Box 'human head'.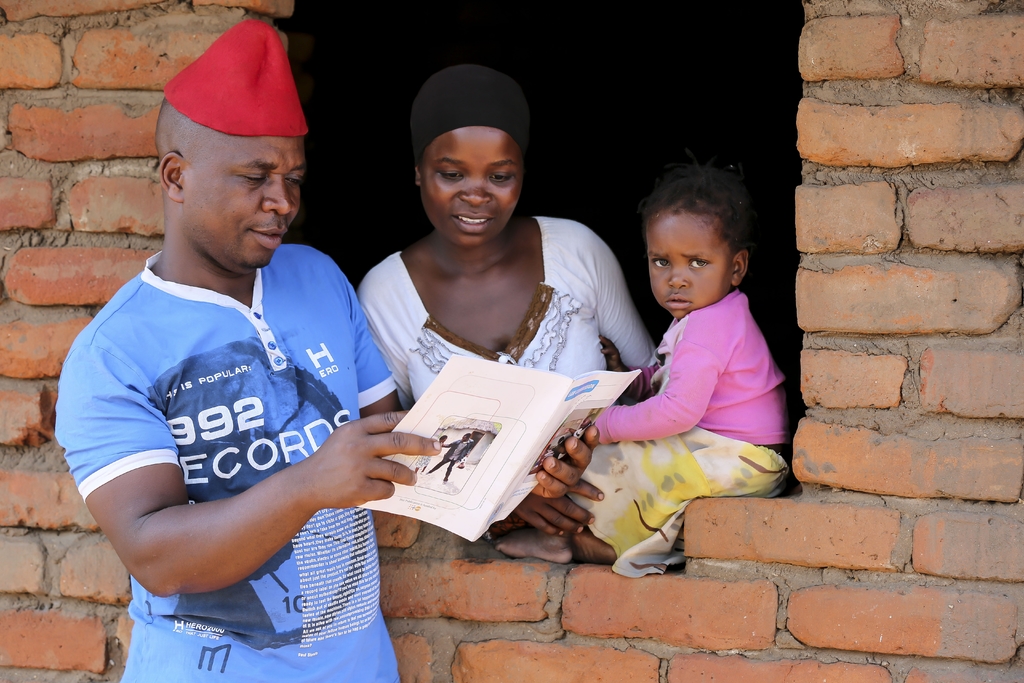
Rect(153, 15, 309, 279).
